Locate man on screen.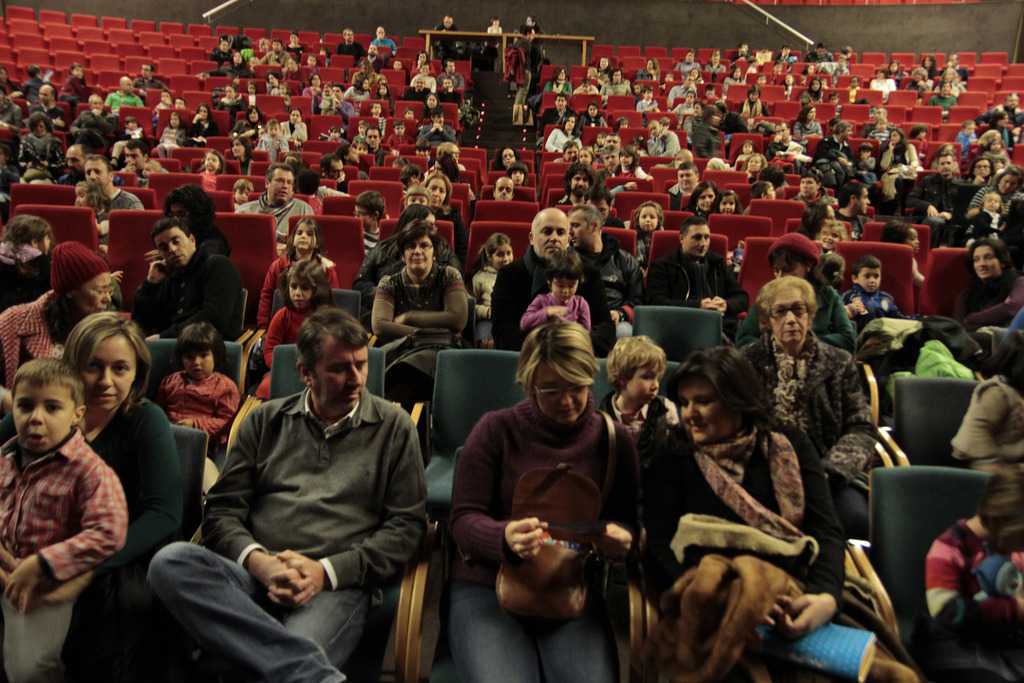
On screen at crop(644, 218, 752, 327).
